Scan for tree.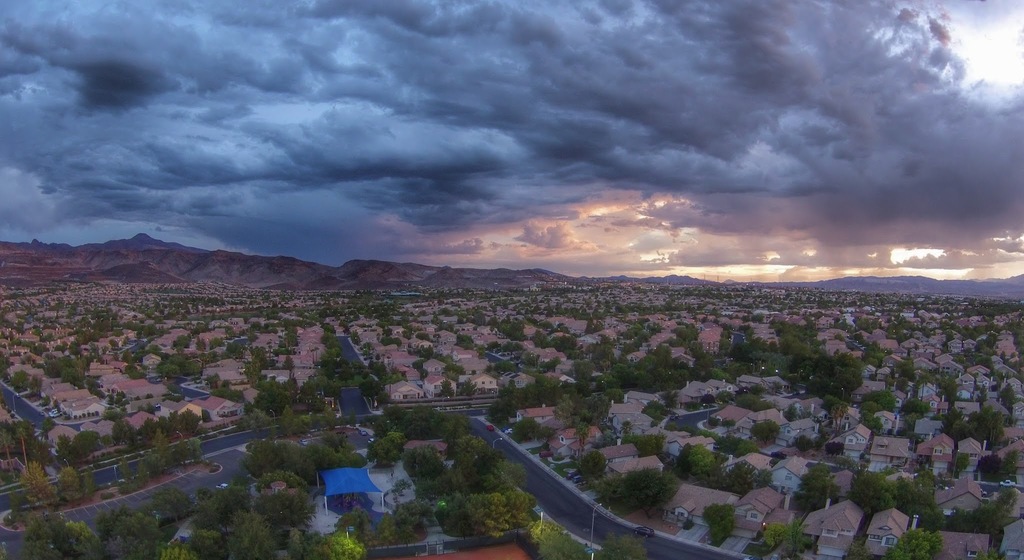
Scan result: 533:331:548:352.
